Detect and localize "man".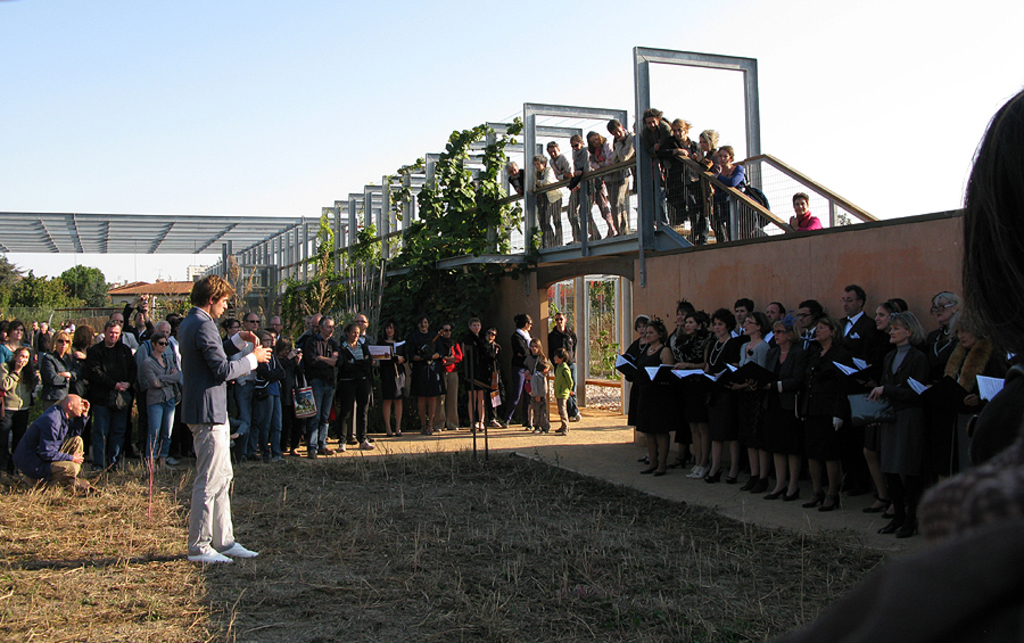
Localized at 0 319 9 344.
